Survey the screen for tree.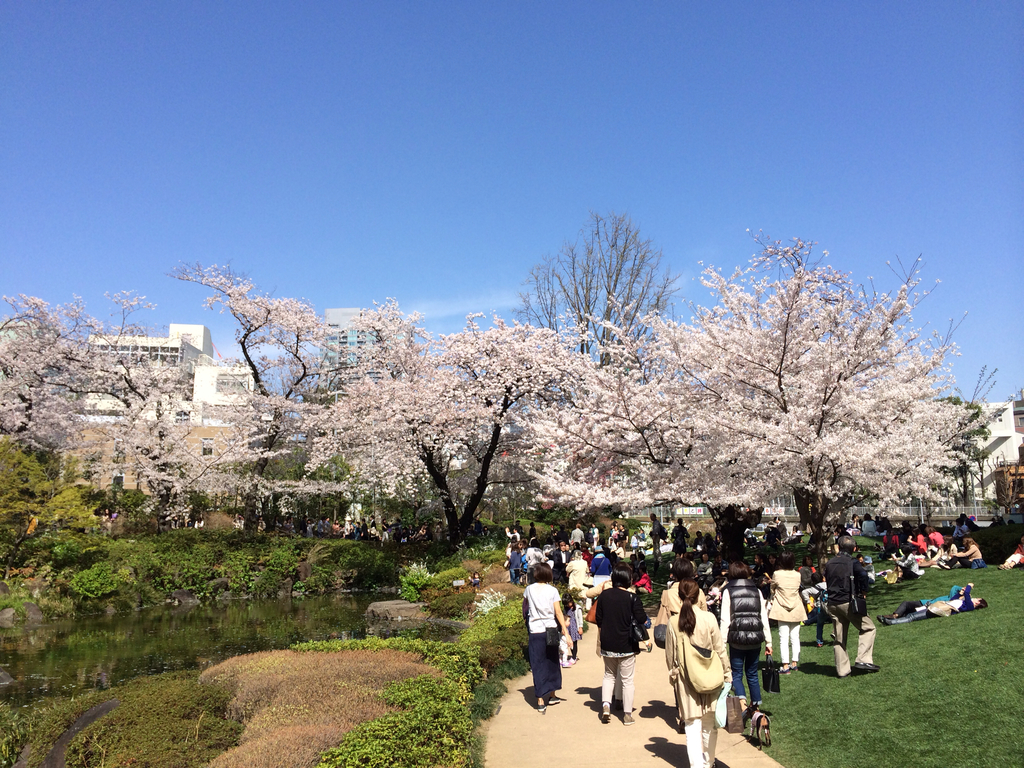
Survey found: [271,280,612,546].
